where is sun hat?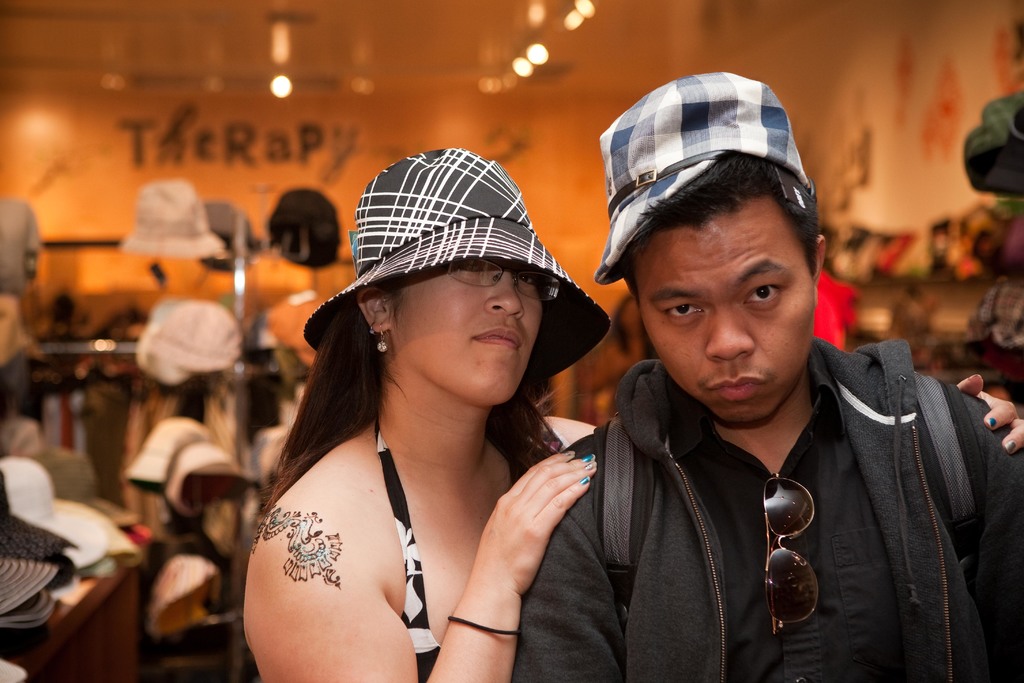
rect(0, 588, 50, 625).
